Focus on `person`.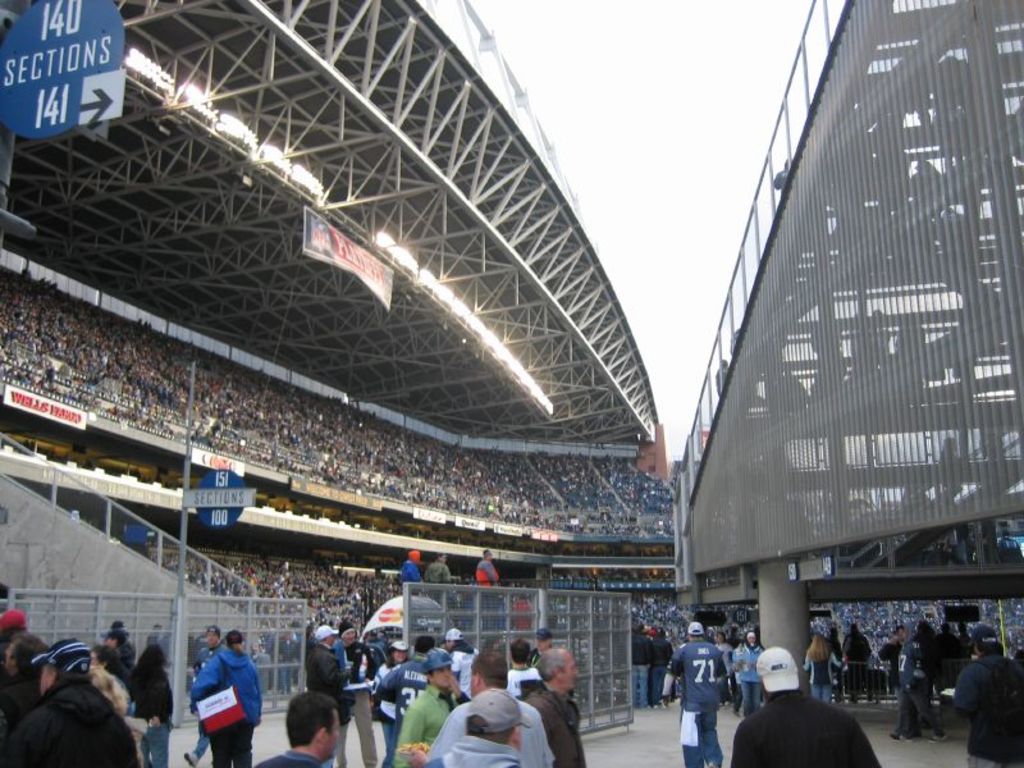
Focused at [x1=305, y1=621, x2=352, y2=767].
